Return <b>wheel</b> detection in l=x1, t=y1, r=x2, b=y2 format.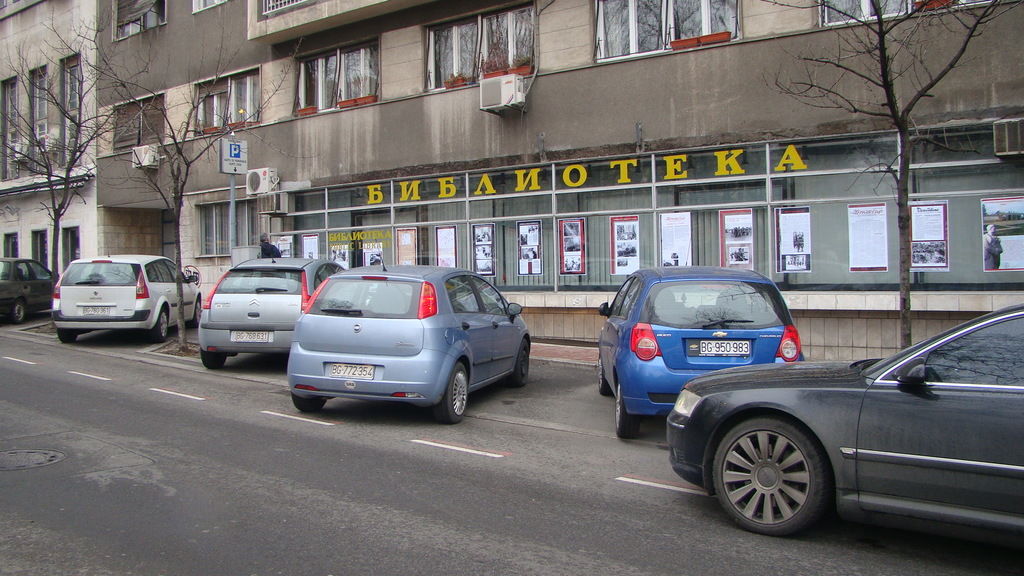
l=9, t=297, r=25, b=324.
